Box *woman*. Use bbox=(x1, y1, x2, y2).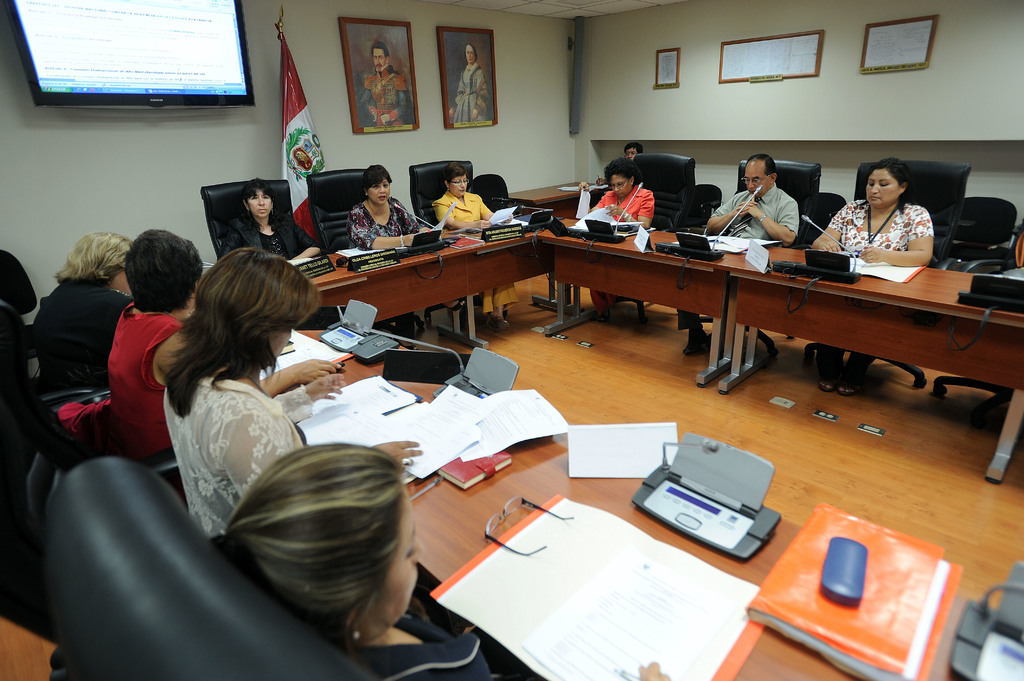
bbox=(144, 197, 377, 563).
